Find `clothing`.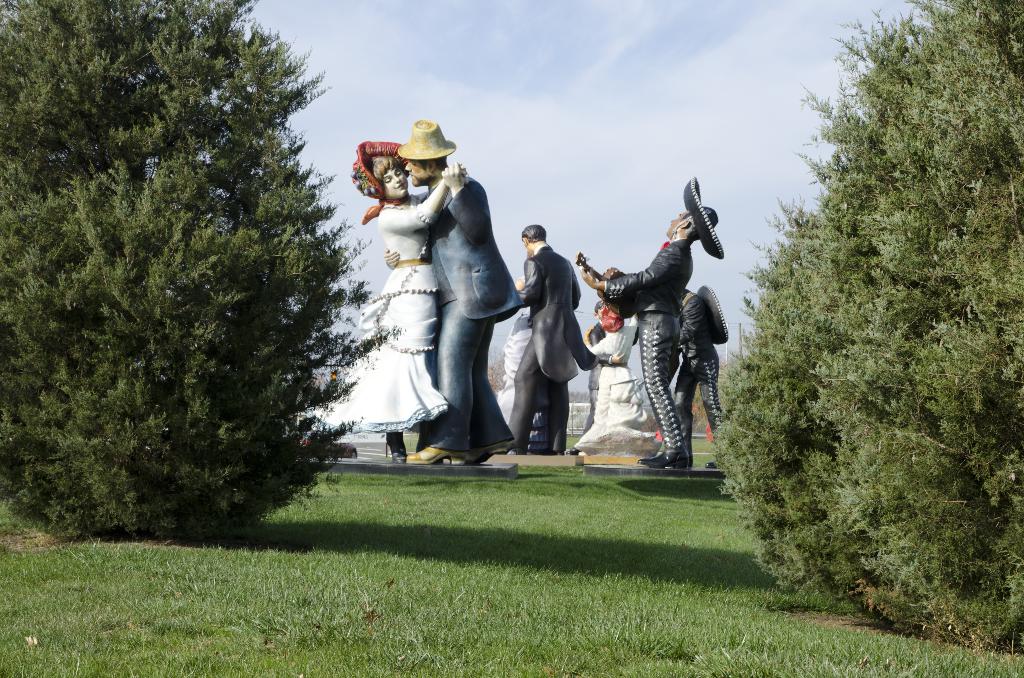
pyautogui.locateOnScreen(525, 229, 593, 449).
